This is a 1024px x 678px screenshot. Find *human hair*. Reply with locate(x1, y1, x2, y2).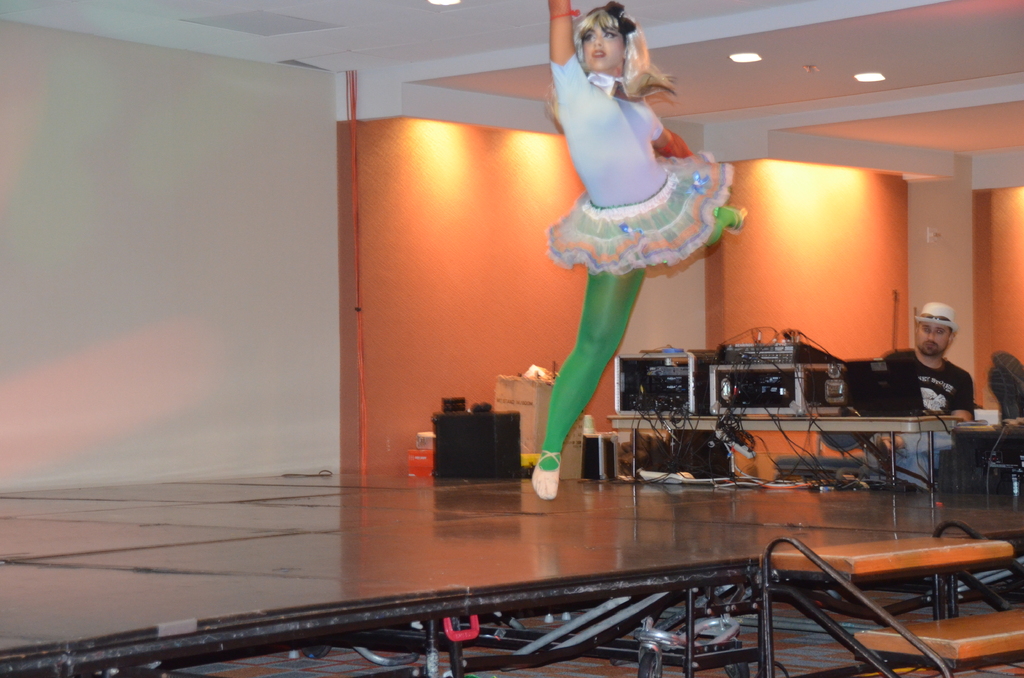
locate(913, 323, 955, 337).
